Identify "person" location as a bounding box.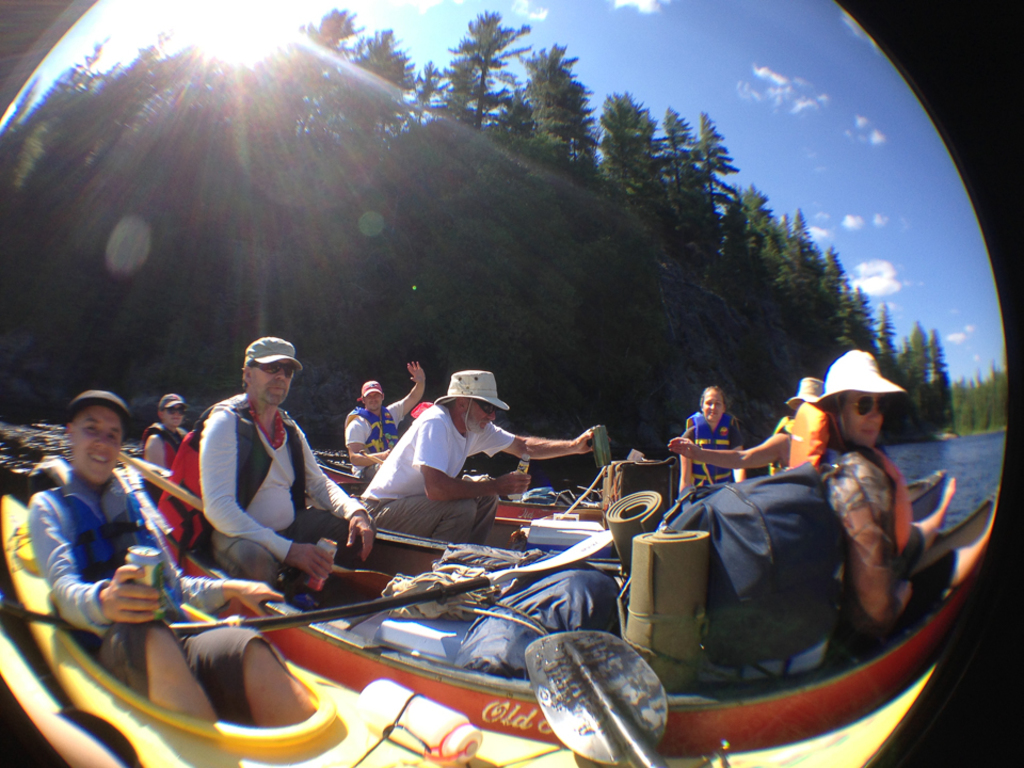
(left=358, top=367, right=597, bottom=549).
